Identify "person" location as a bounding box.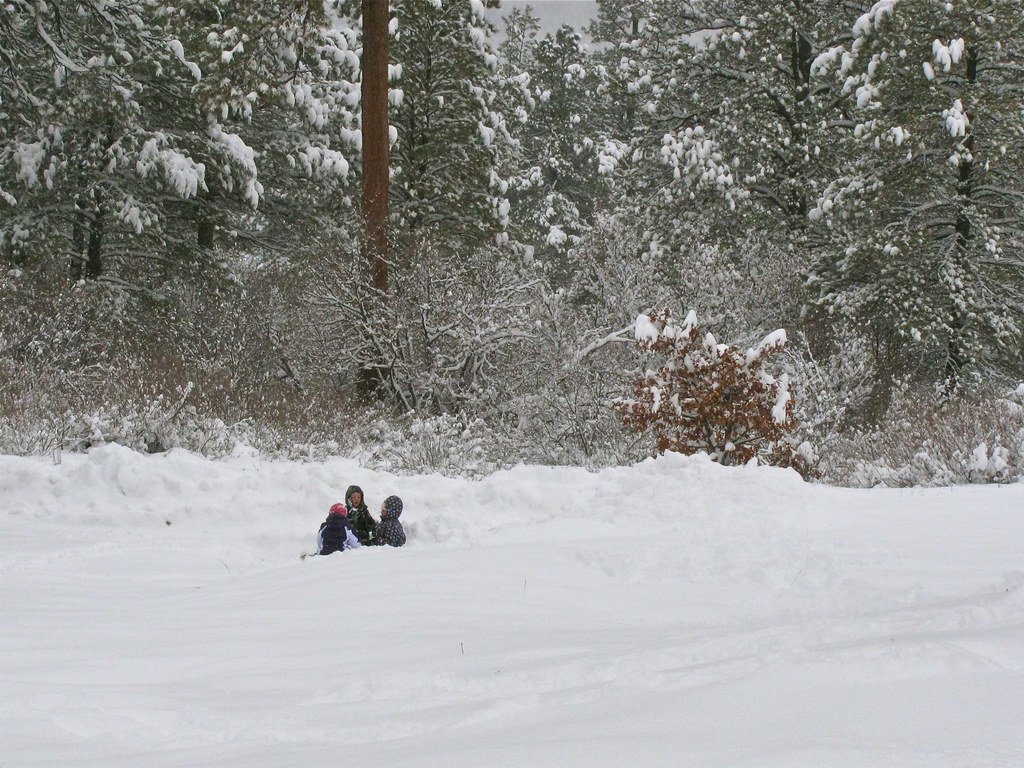
(left=337, top=485, right=374, bottom=545).
